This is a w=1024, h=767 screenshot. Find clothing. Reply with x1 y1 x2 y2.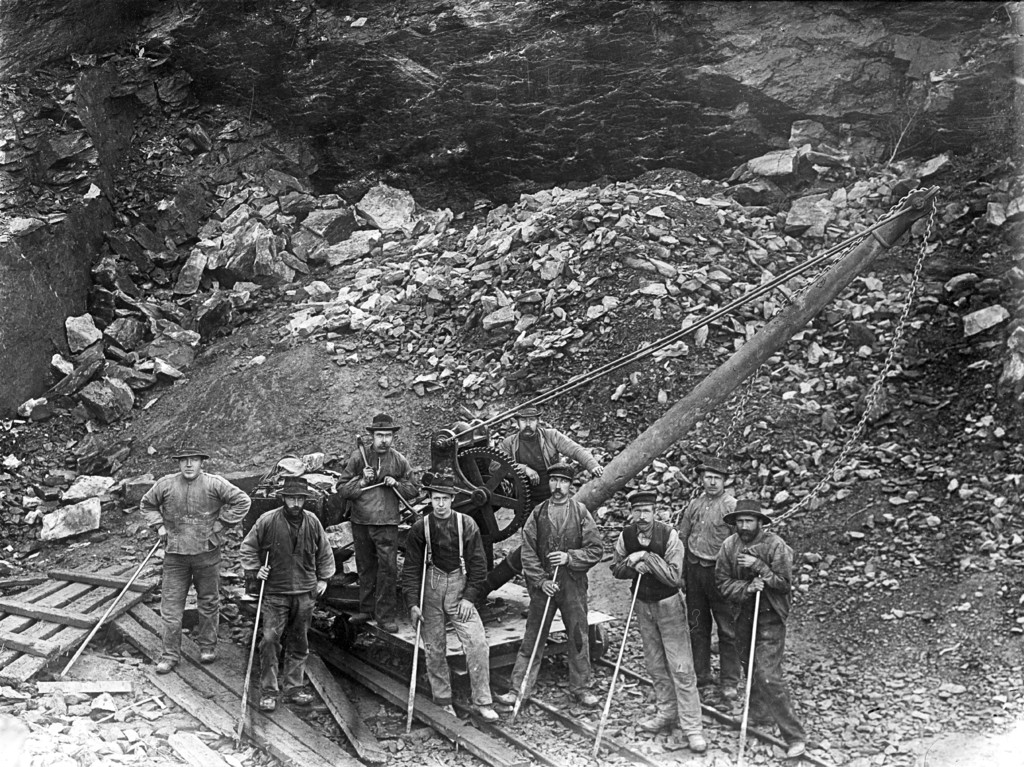
709 525 800 744.
